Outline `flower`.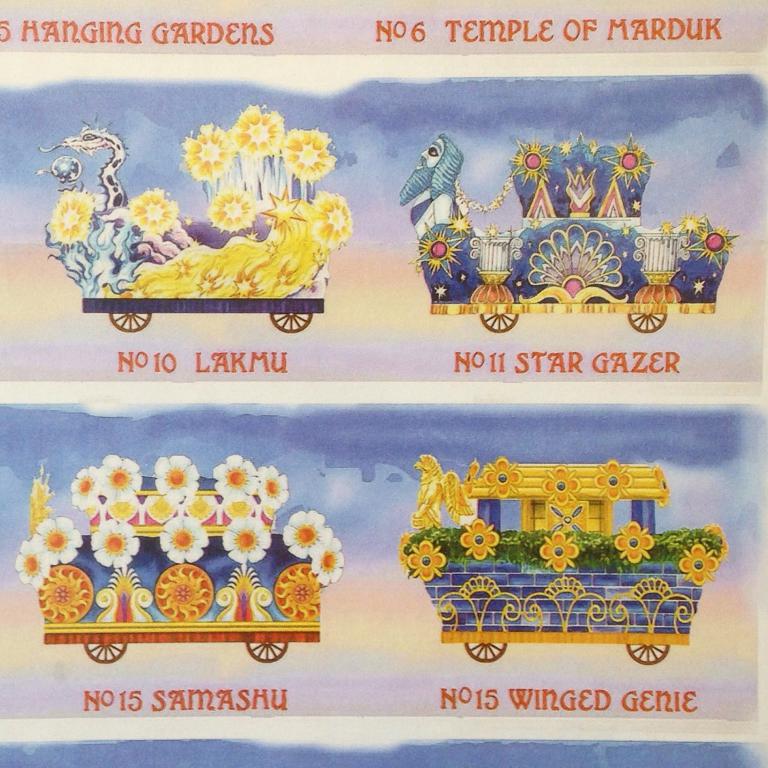
Outline: <box>208,189,259,233</box>.
